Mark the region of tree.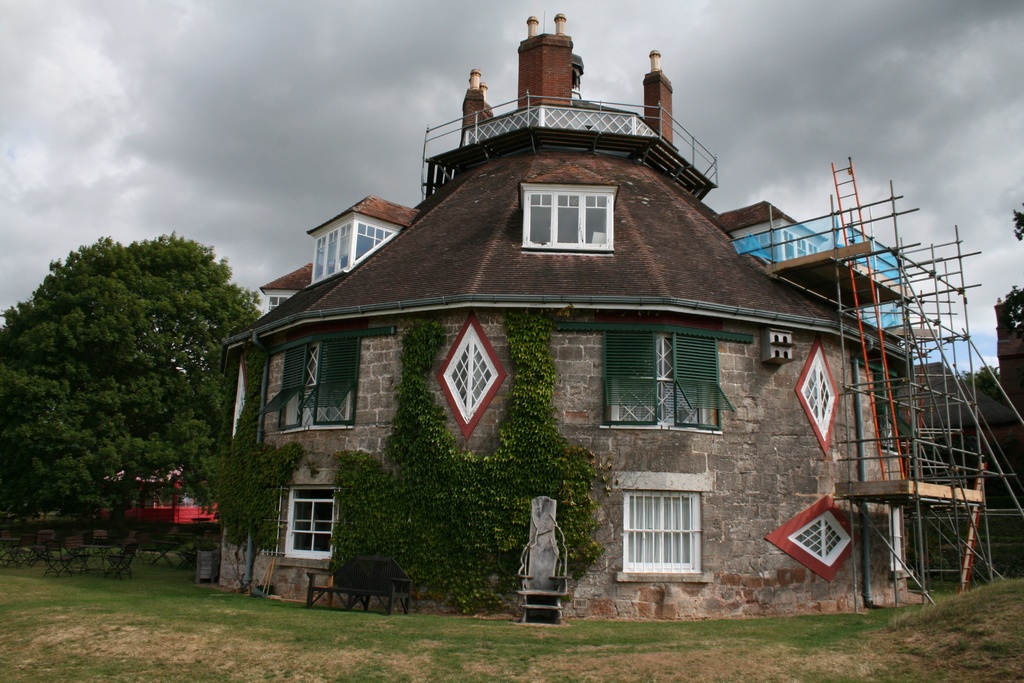
Region: detection(1005, 194, 1023, 232).
